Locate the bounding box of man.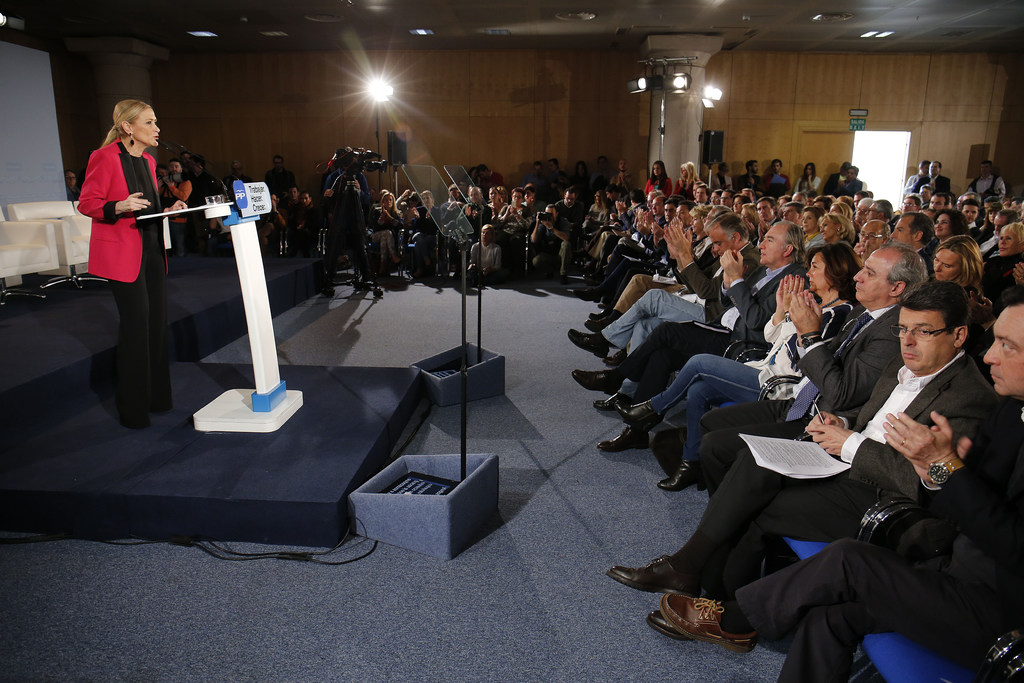
Bounding box: (596, 215, 813, 465).
